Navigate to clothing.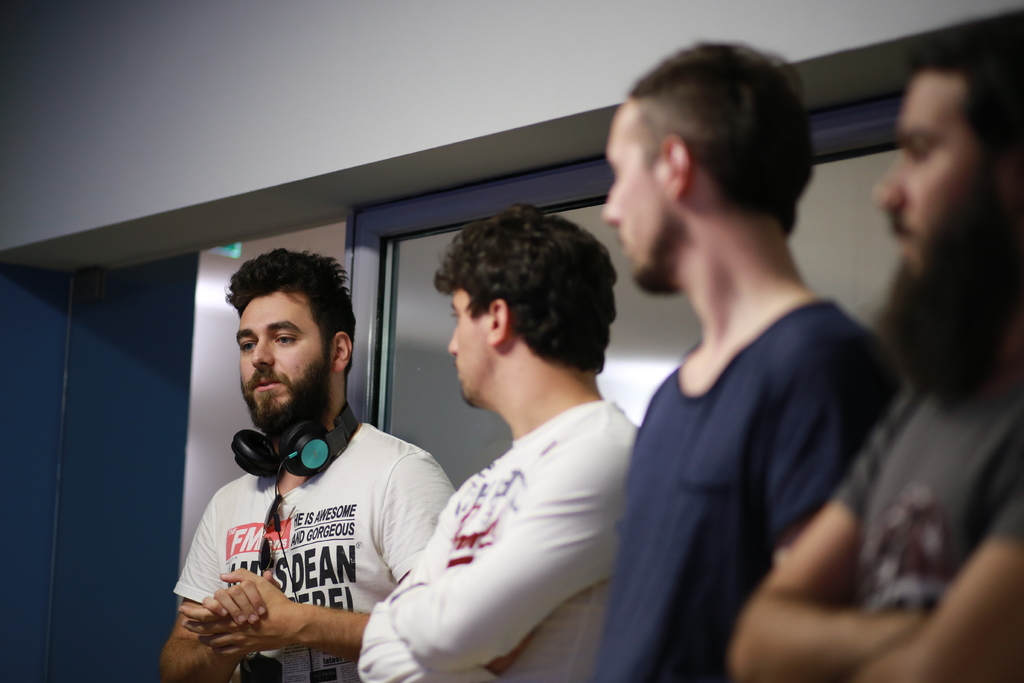
Navigation target: l=580, t=295, r=887, b=682.
